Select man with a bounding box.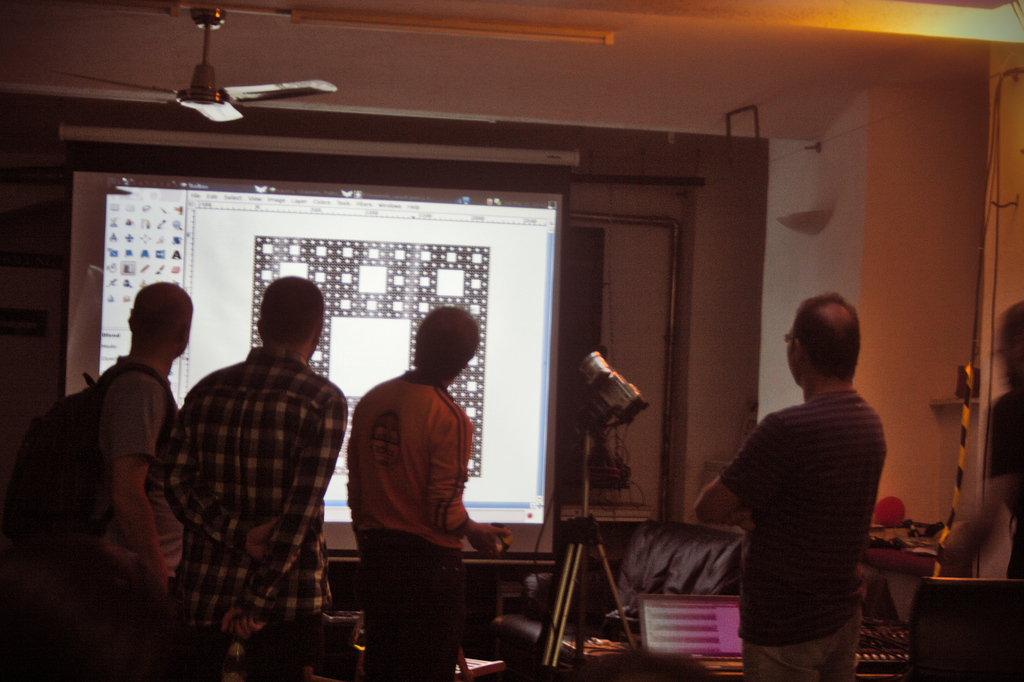
crop(84, 286, 181, 681).
